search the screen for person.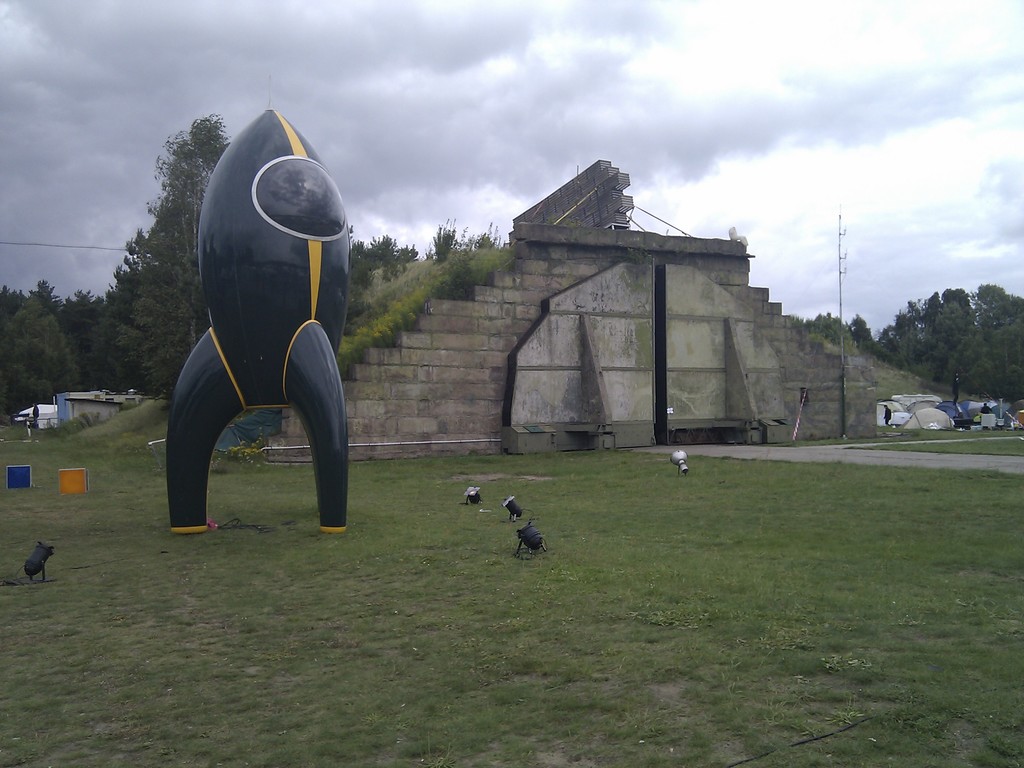
Found at <bbox>29, 400, 41, 430</bbox>.
